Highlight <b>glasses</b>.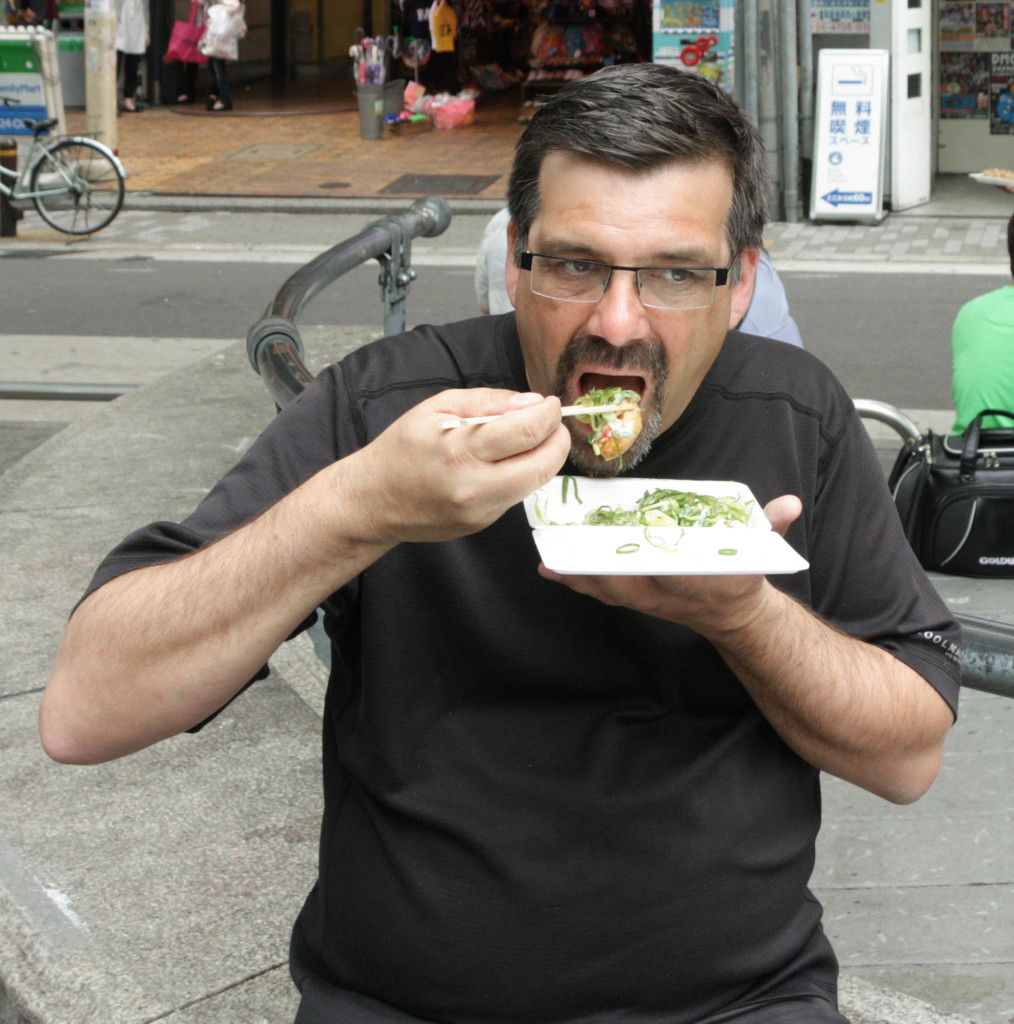
Highlighted region: [left=518, top=240, right=744, bottom=322].
